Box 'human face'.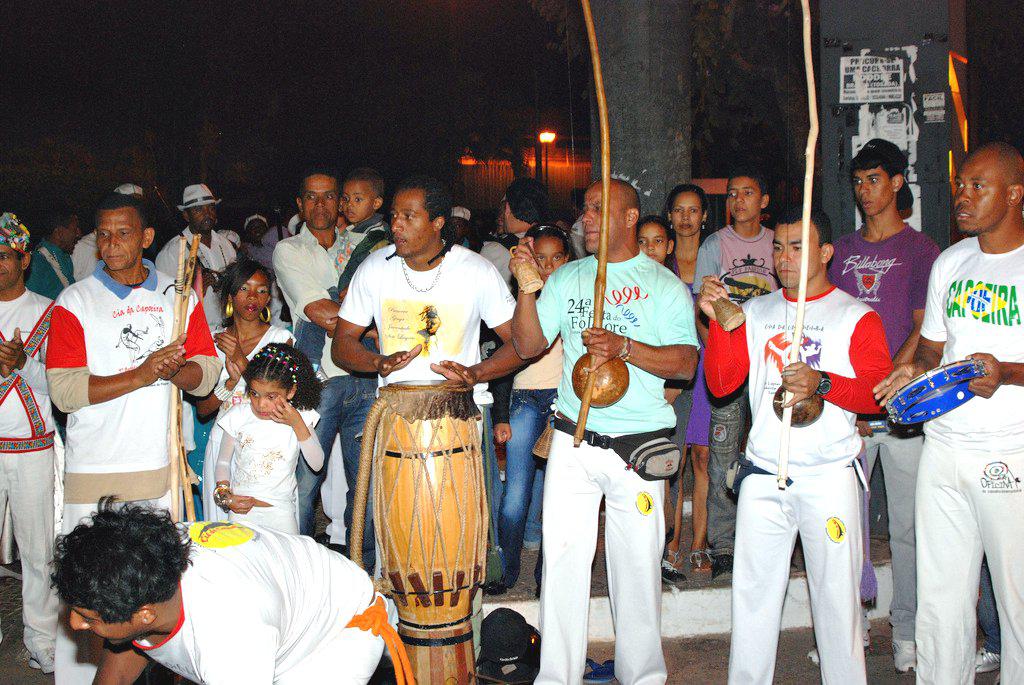
pyautogui.locateOnScreen(728, 176, 761, 218).
